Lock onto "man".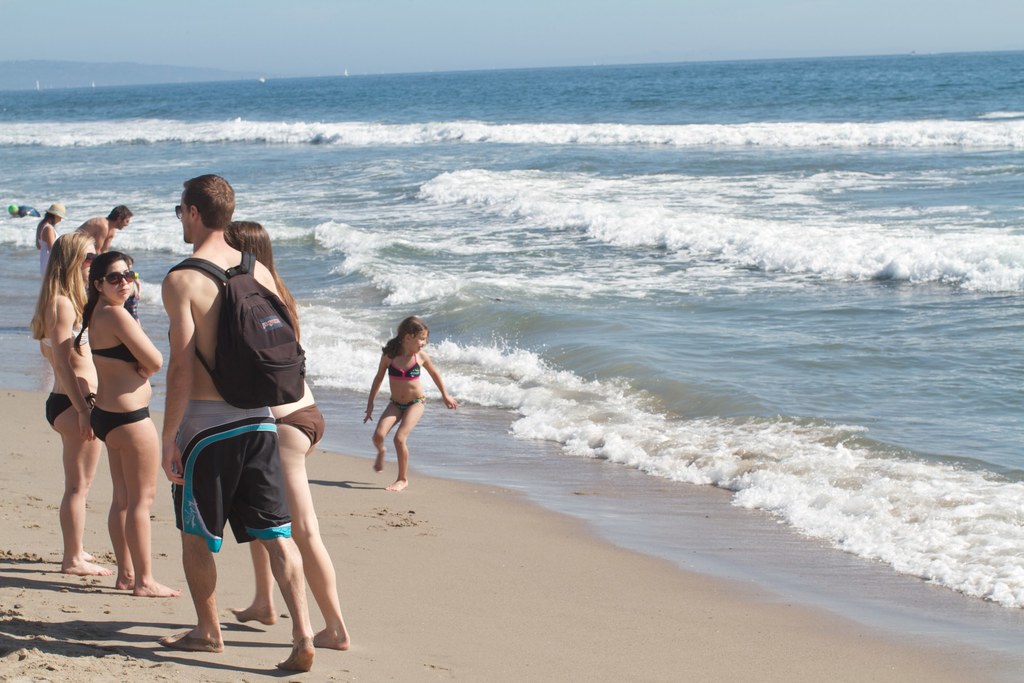
Locked: box(69, 196, 123, 268).
